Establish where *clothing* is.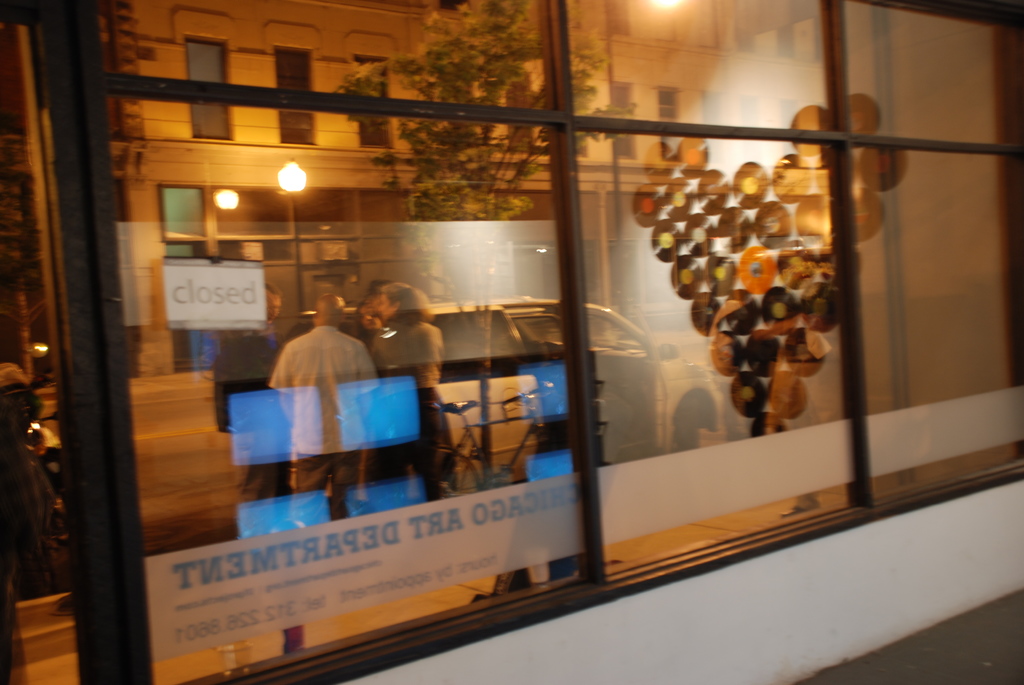
Established at (374, 315, 458, 488).
